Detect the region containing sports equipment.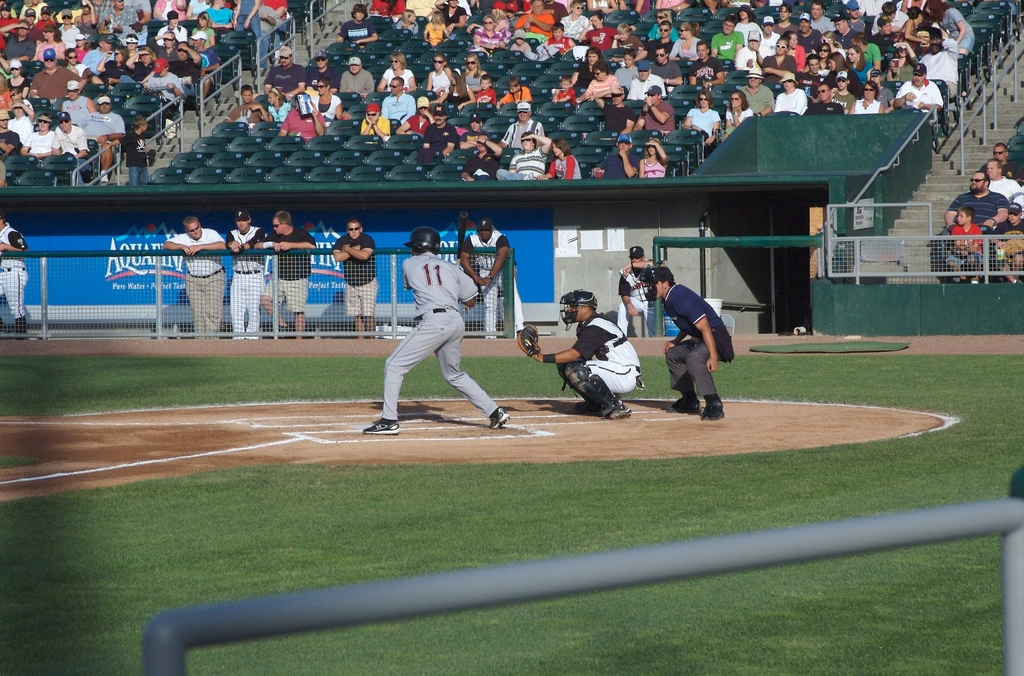
457:206:467:267.
